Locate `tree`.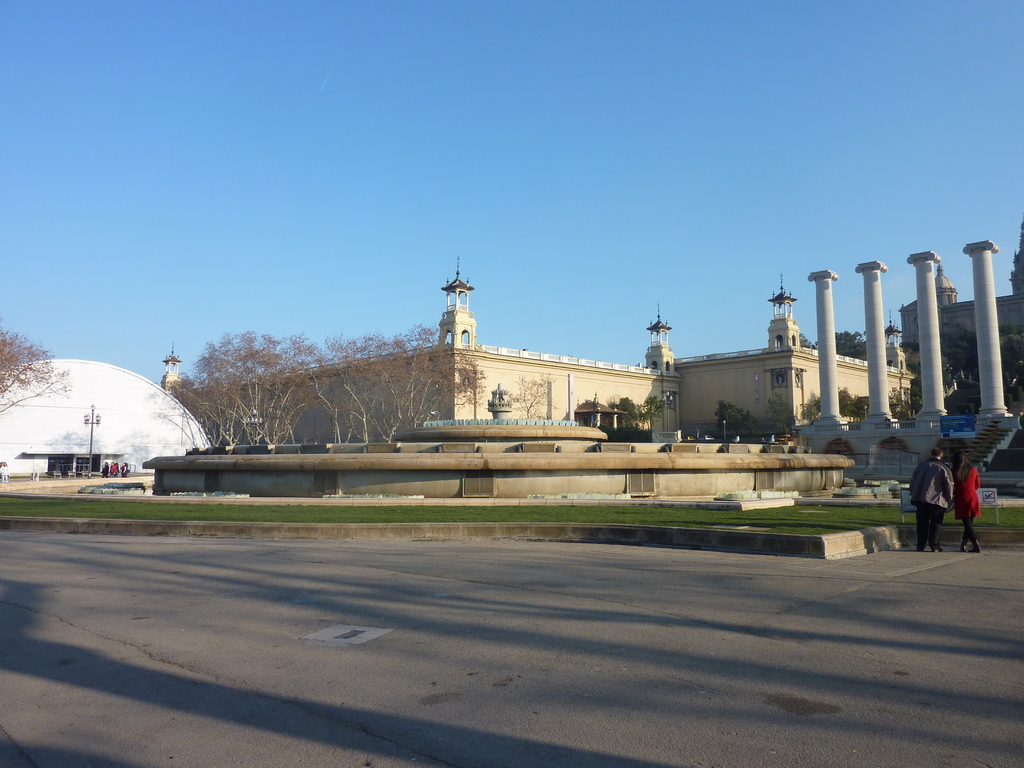
Bounding box: pyautogui.locateOnScreen(837, 381, 869, 417).
